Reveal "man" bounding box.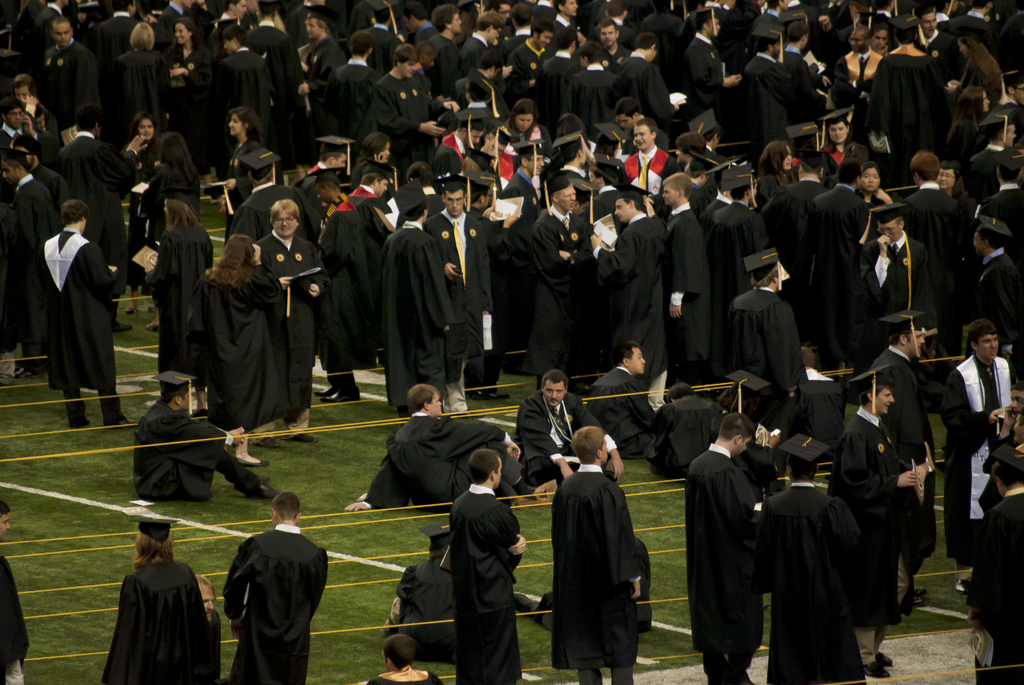
Revealed: box(209, 490, 324, 681).
